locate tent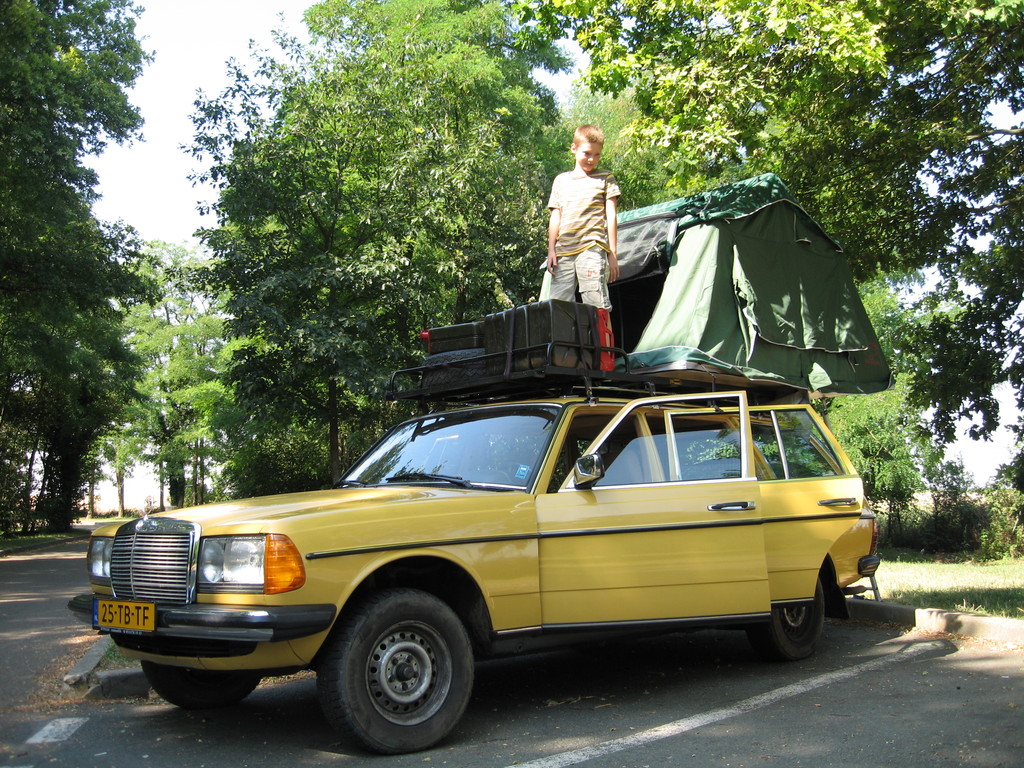
(564, 184, 899, 426)
